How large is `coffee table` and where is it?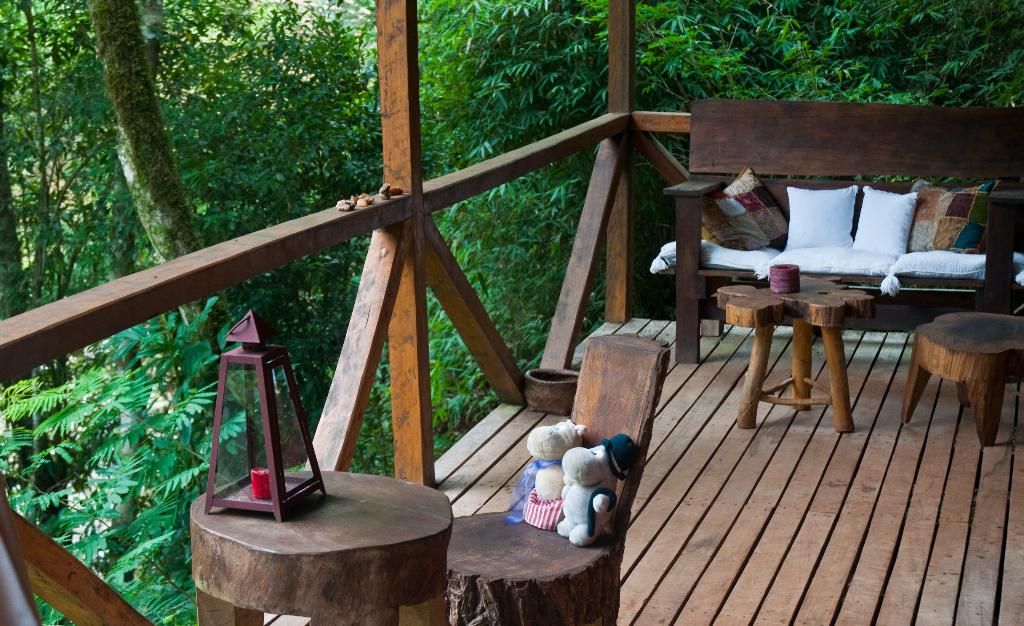
Bounding box: <box>187,468,454,625</box>.
